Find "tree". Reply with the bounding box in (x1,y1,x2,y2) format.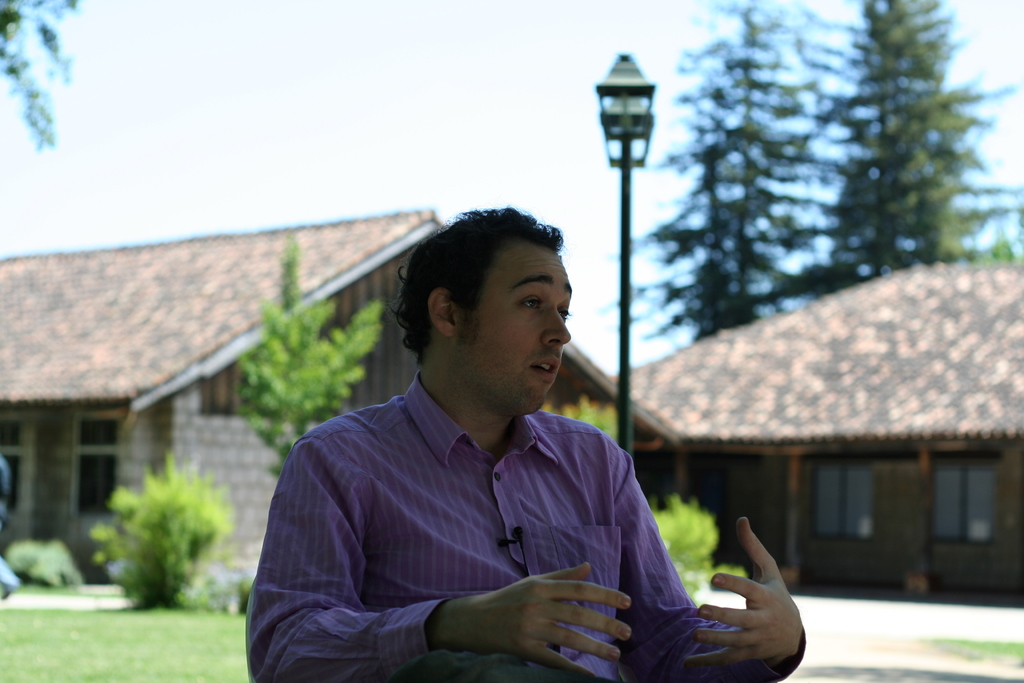
(0,0,79,155).
